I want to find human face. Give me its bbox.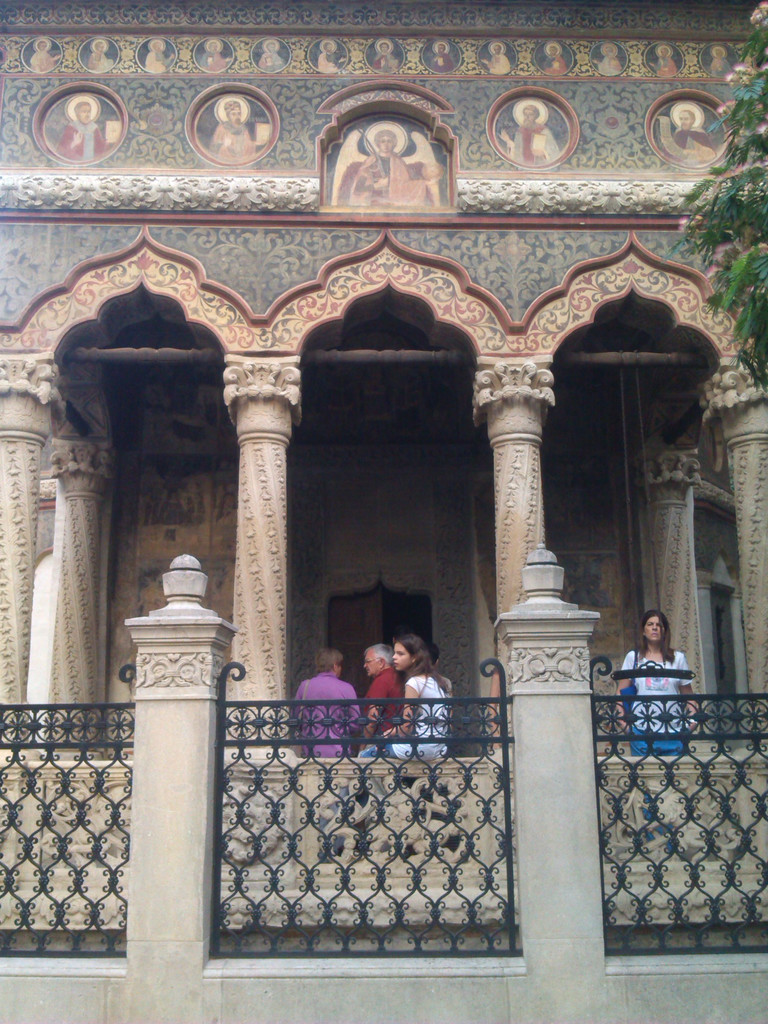
[x1=520, y1=106, x2=534, y2=125].
